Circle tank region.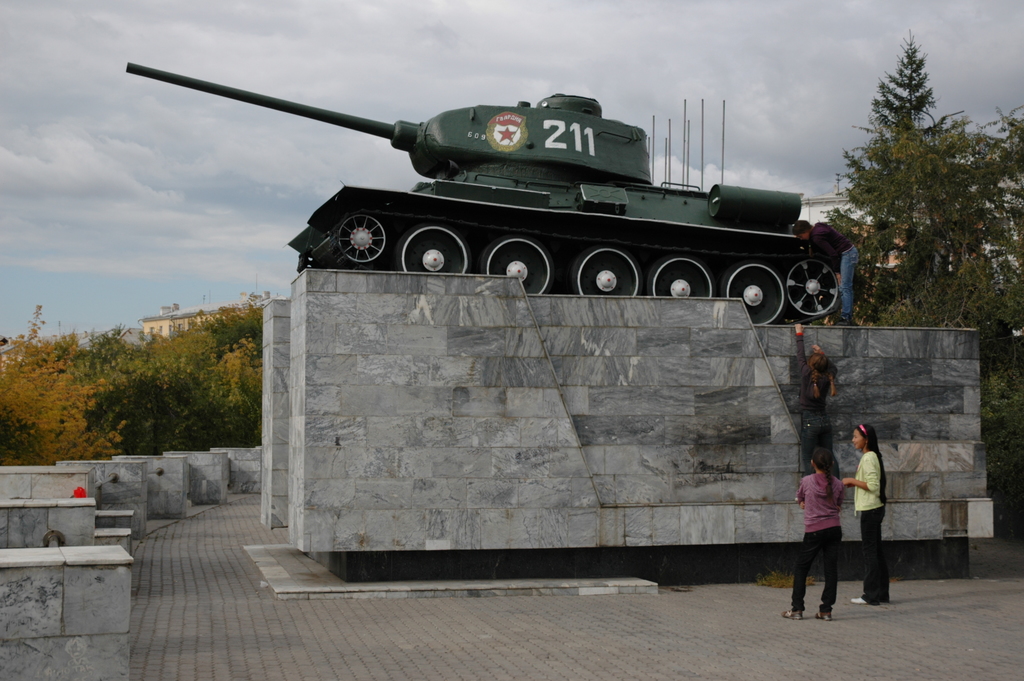
Region: {"x1": 127, "y1": 61, "x2": 842, "y2": 325}.
